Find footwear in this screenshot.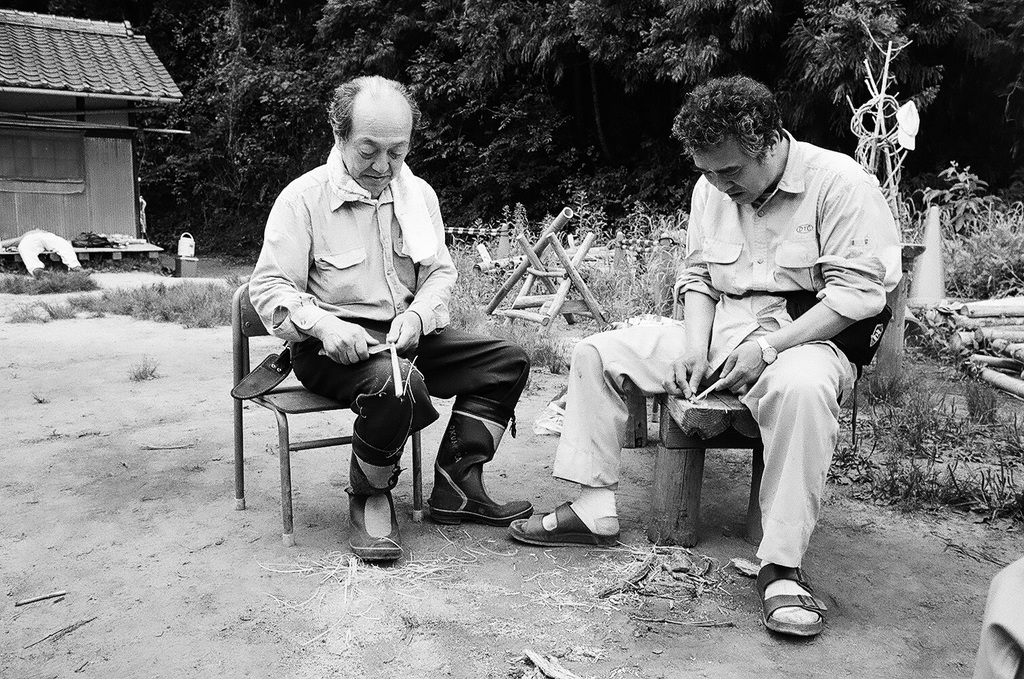
The bounding box for footwear is [left=505, top=497, right=621, bottom=548].
